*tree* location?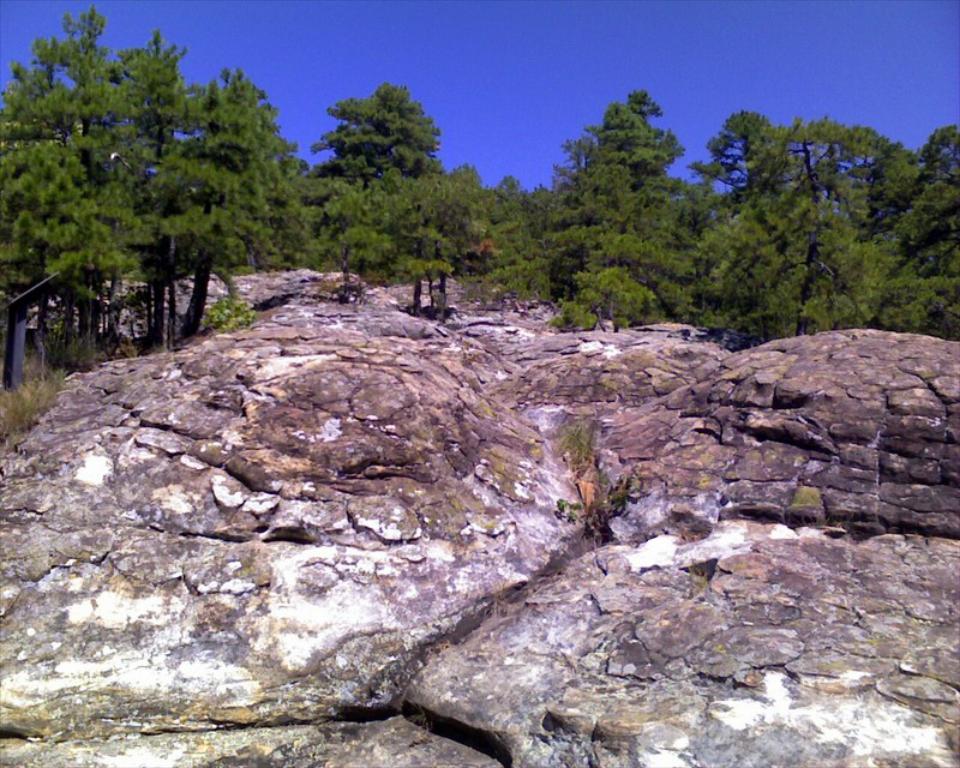
{"x1": 590, "y1": 92, "x2": 684, "y2": 196}
